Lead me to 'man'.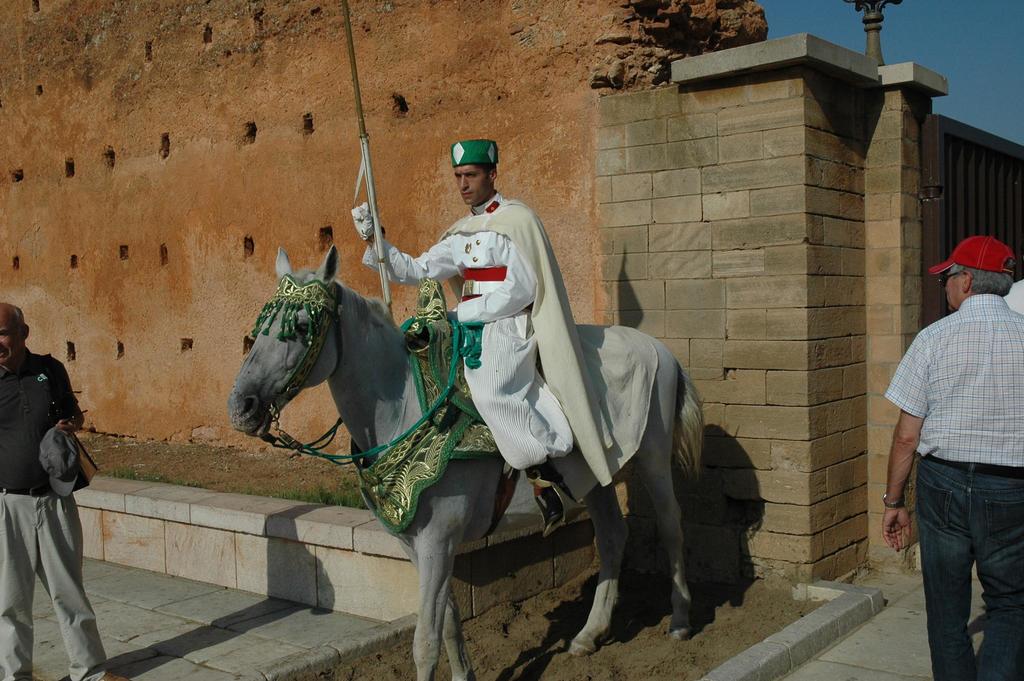
Lead to <bbox>0, 302, 124, 680</bbox>.
